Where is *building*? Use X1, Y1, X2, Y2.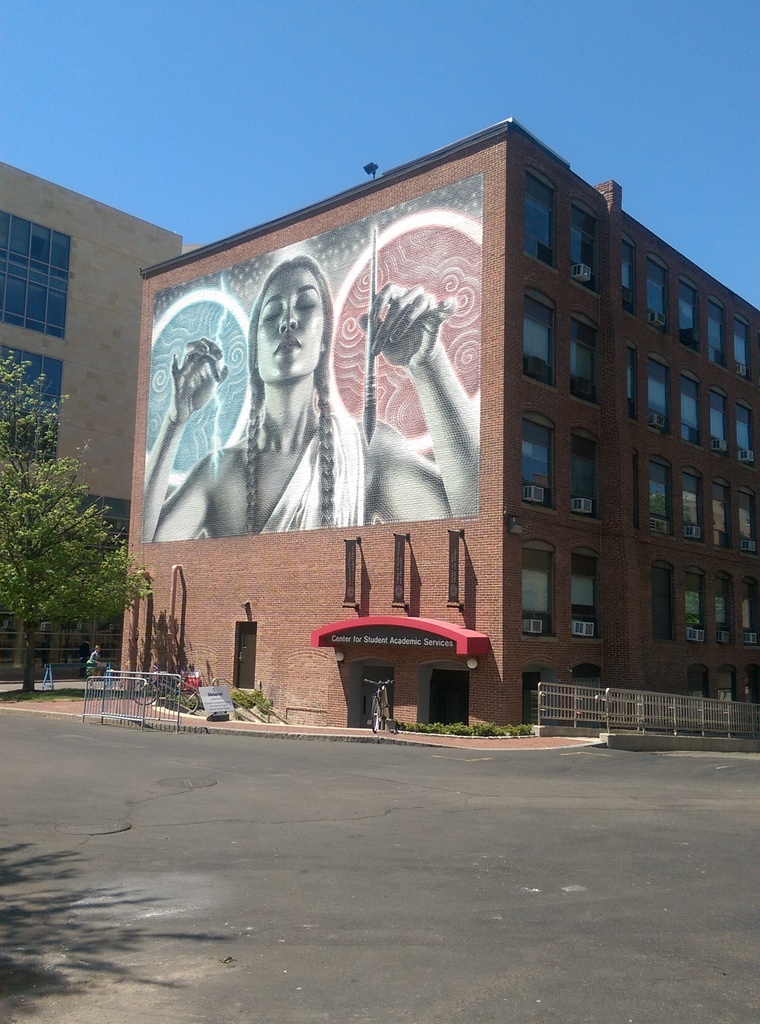
124, 109, 759, 742.
